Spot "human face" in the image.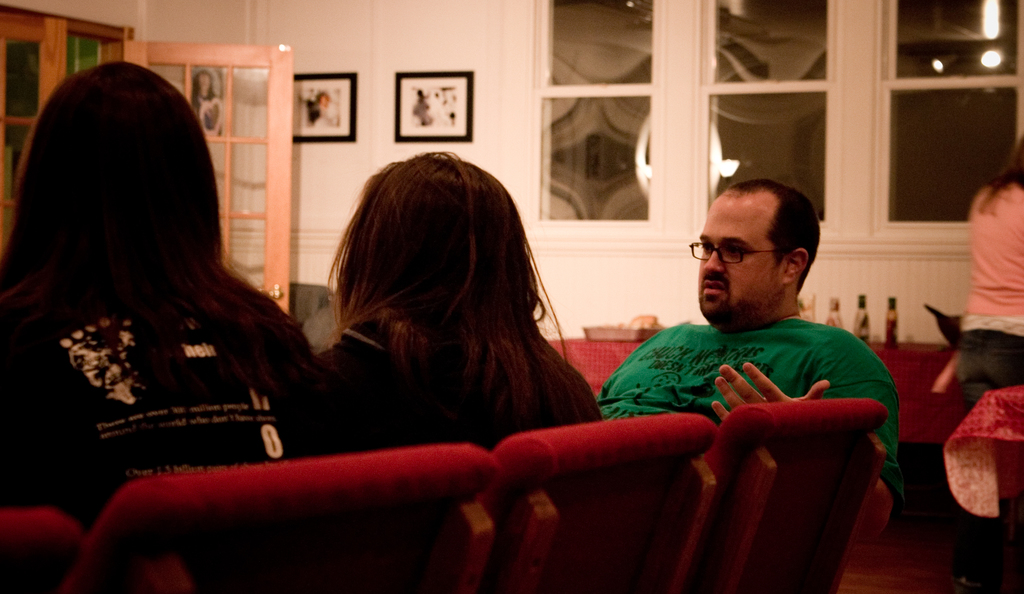
"human face" found at x1=701, y1=203, x2=773, y2=312.
